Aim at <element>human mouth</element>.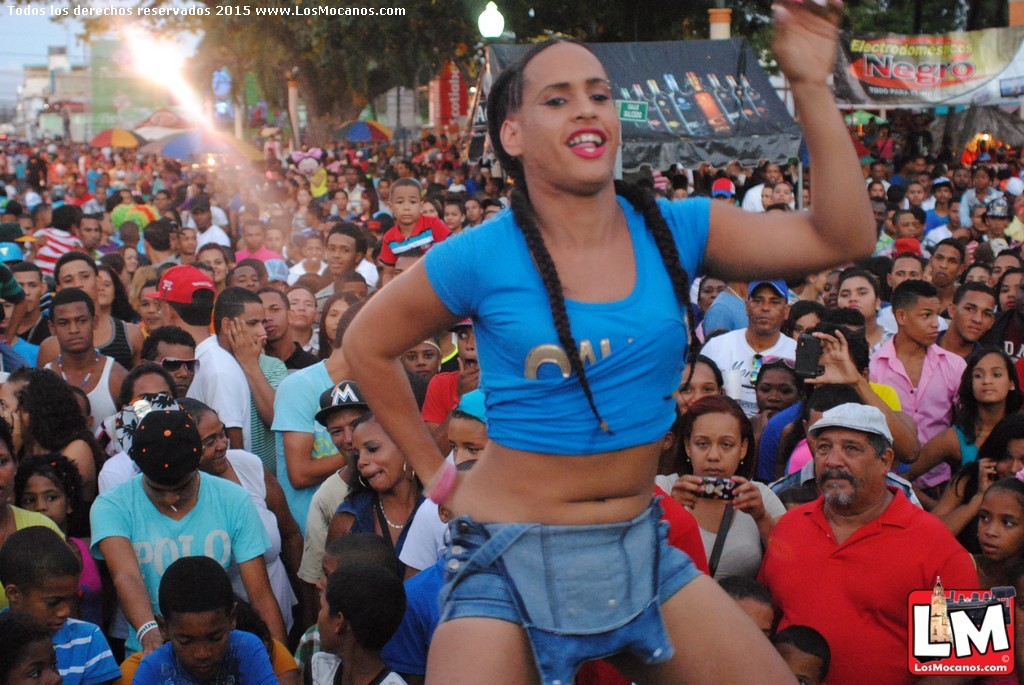
Aimed at box(26, 297, 35, 306).
